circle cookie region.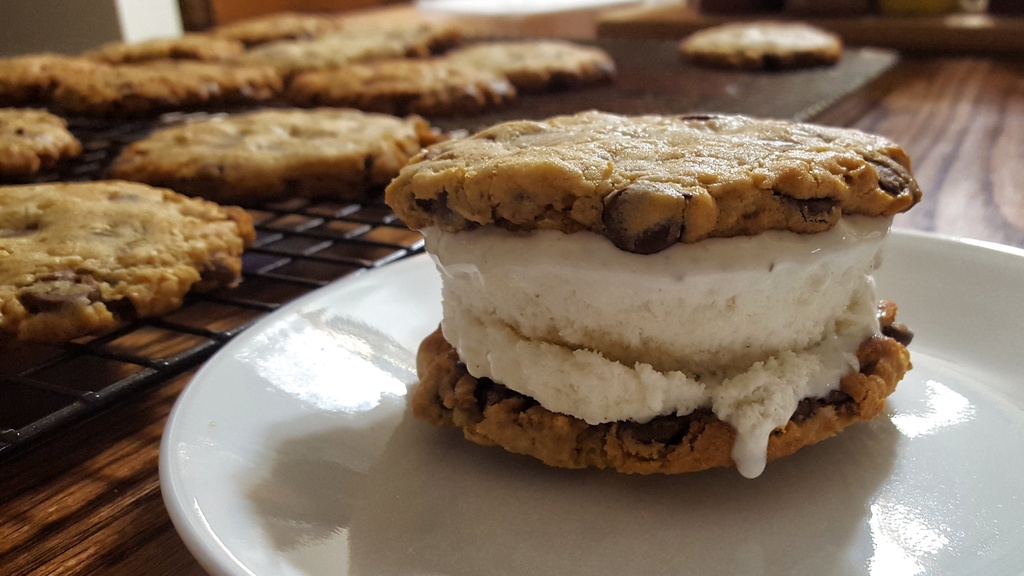
Region: l=676, t=18, r=844, b=70.
